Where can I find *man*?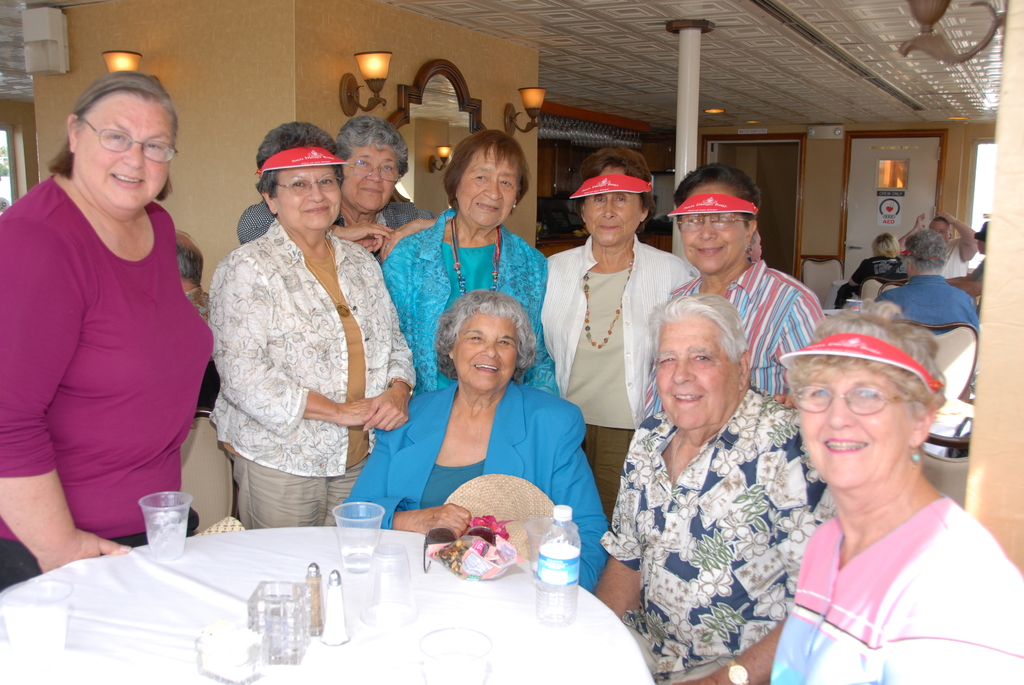
You can find it at 871/223/973/323.
